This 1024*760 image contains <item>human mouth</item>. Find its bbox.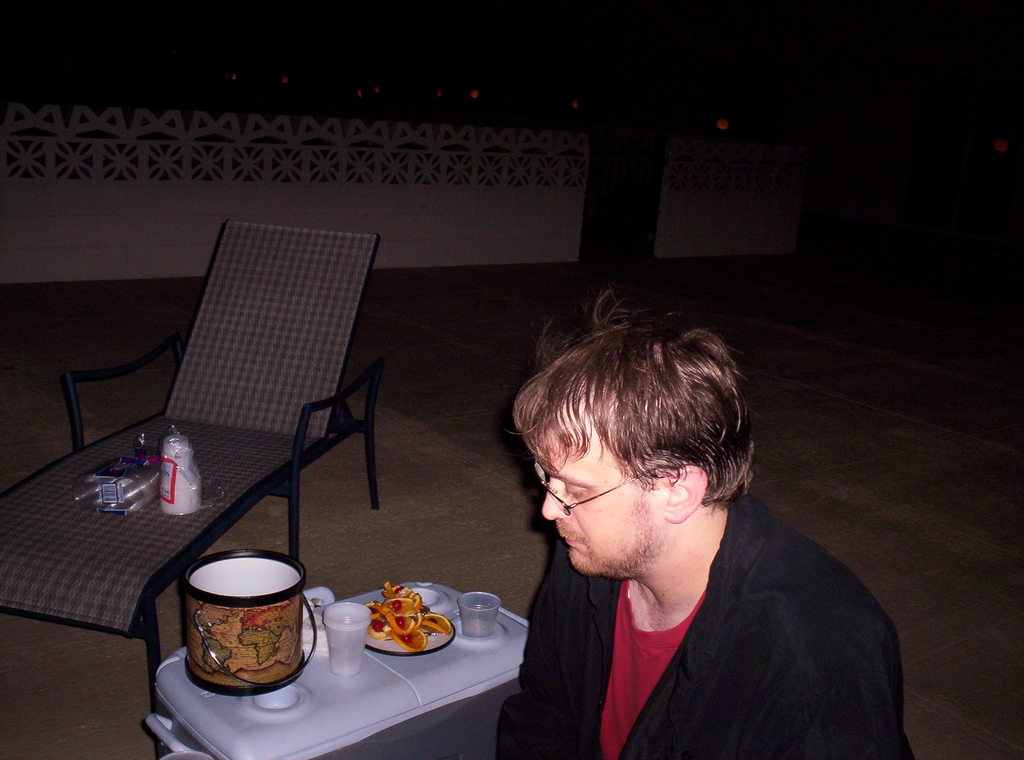
bbox=[556, 529, 584, 550].
